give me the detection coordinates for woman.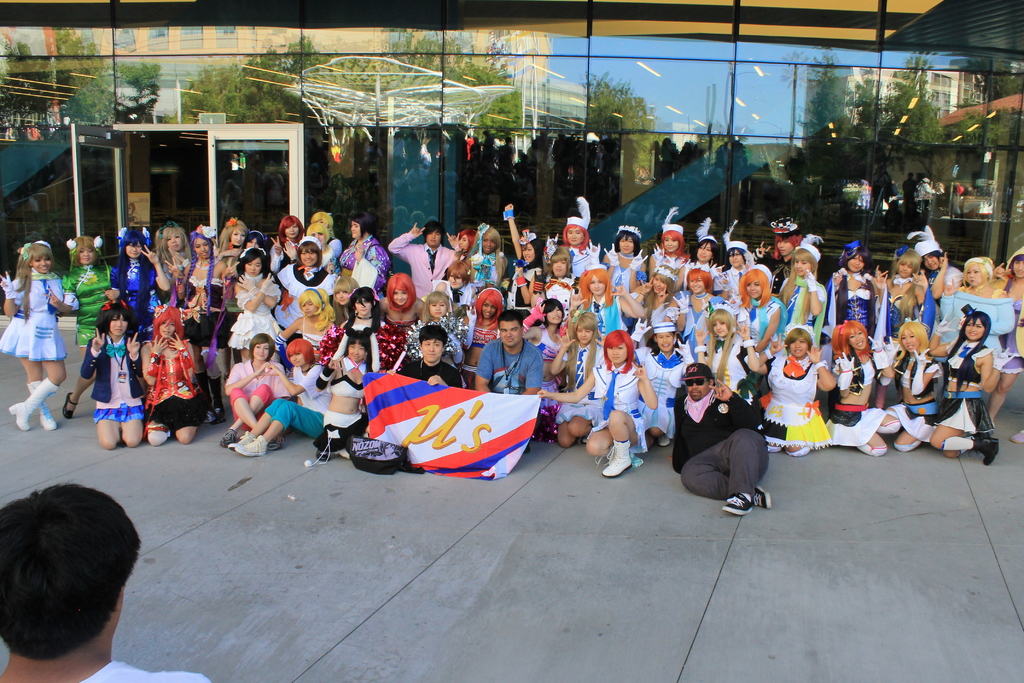
box=[652, 224, 687, 284].
